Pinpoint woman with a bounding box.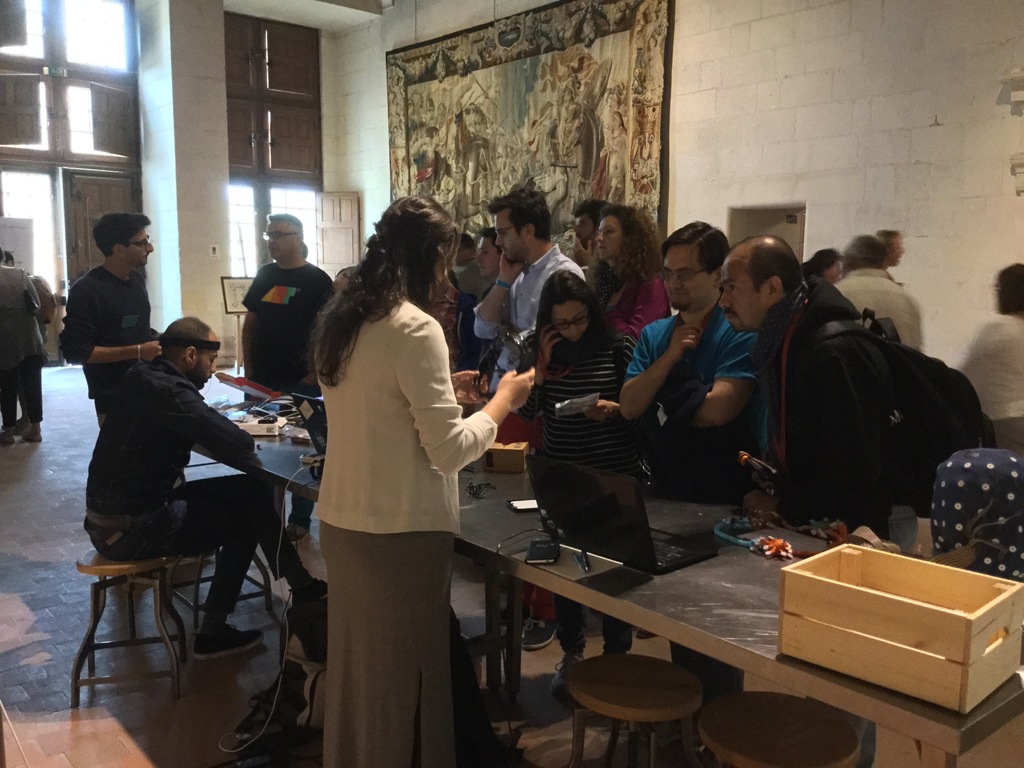
select_region(600, 207, 675, 339).
